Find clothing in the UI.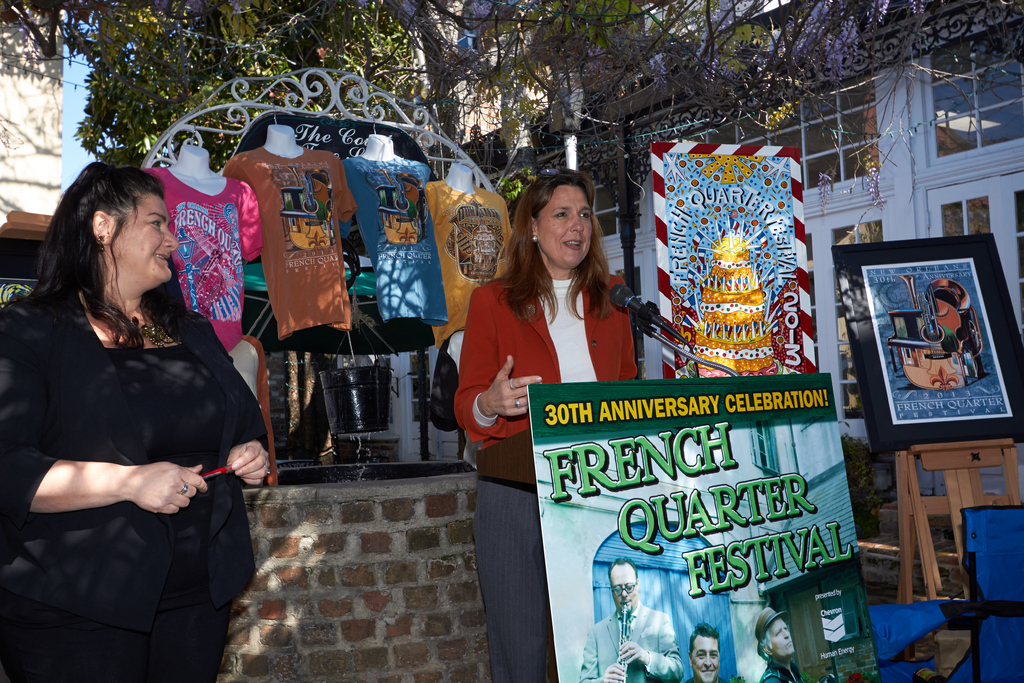
UI element at x1=681 y1=670 x2=744 y2=682.
